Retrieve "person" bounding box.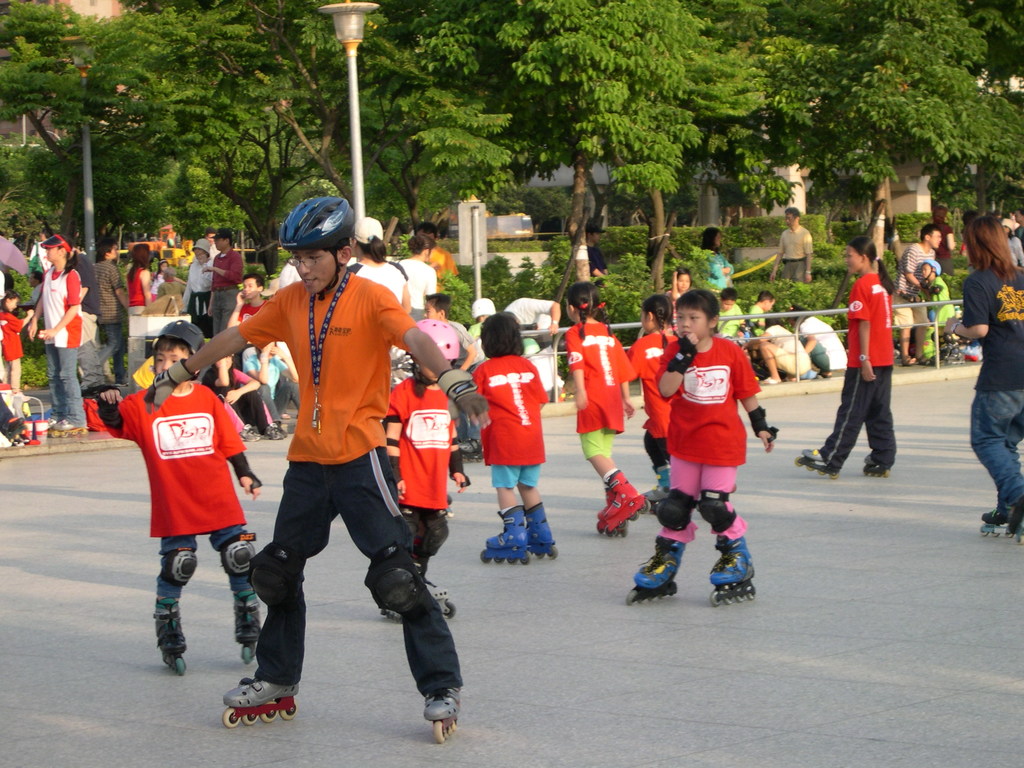
Bounding box: BBox(771, 200, 819, 292).
